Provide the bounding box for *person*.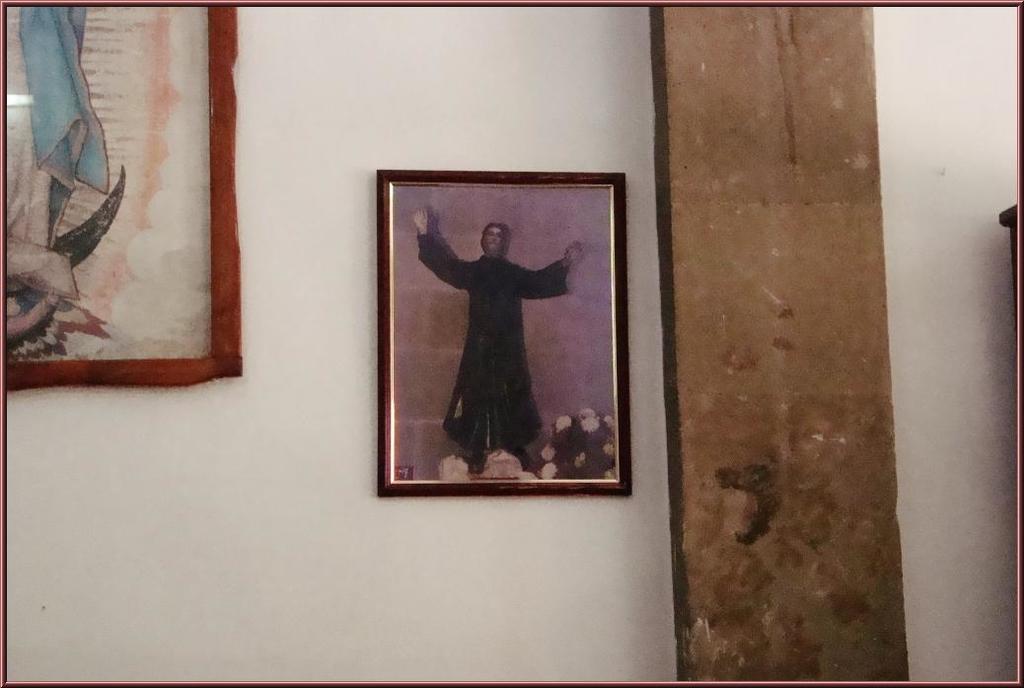
(left=403, top=207, right=578, bottom=499).
